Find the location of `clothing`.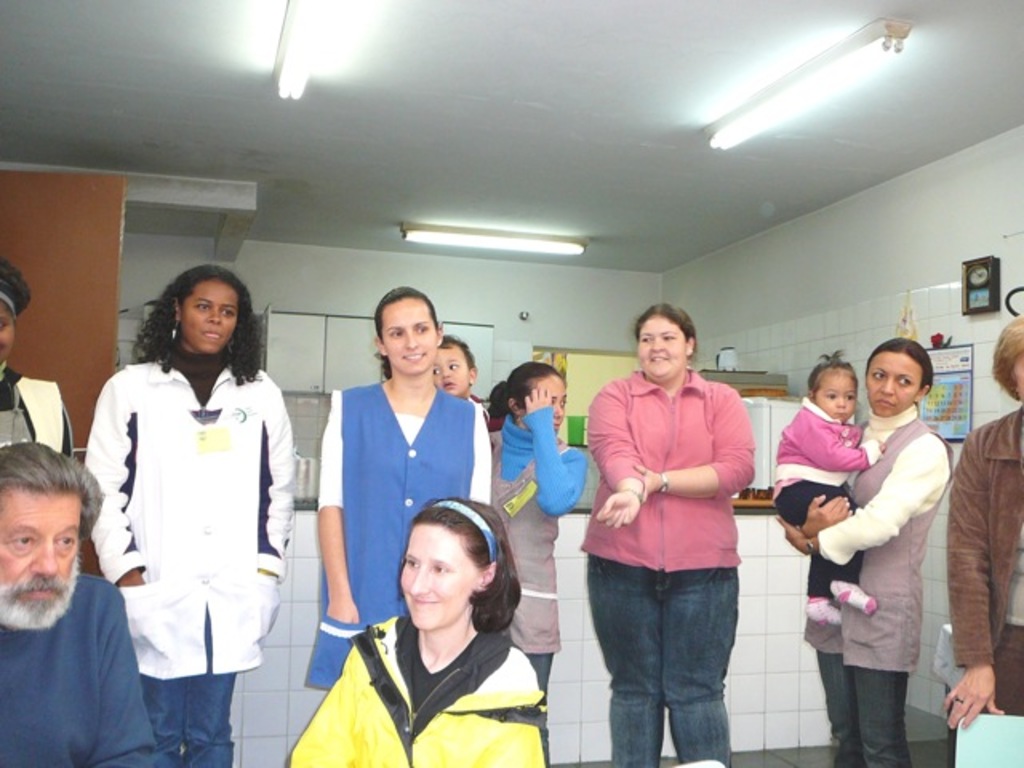
Location: 595,366,733,754.
